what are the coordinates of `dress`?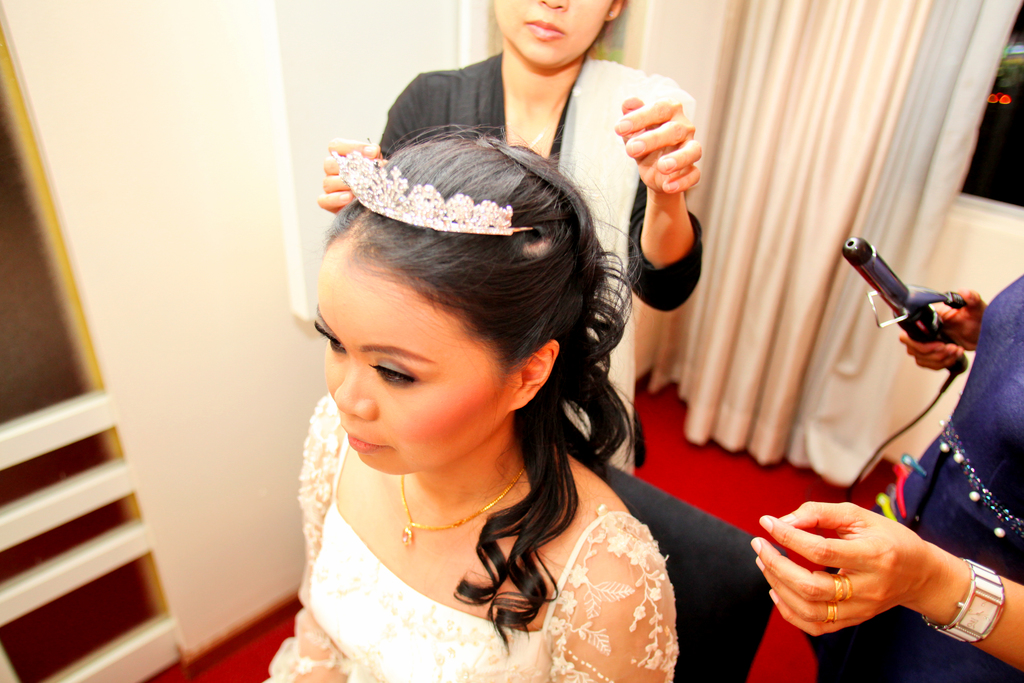
[261,390,678,682].
